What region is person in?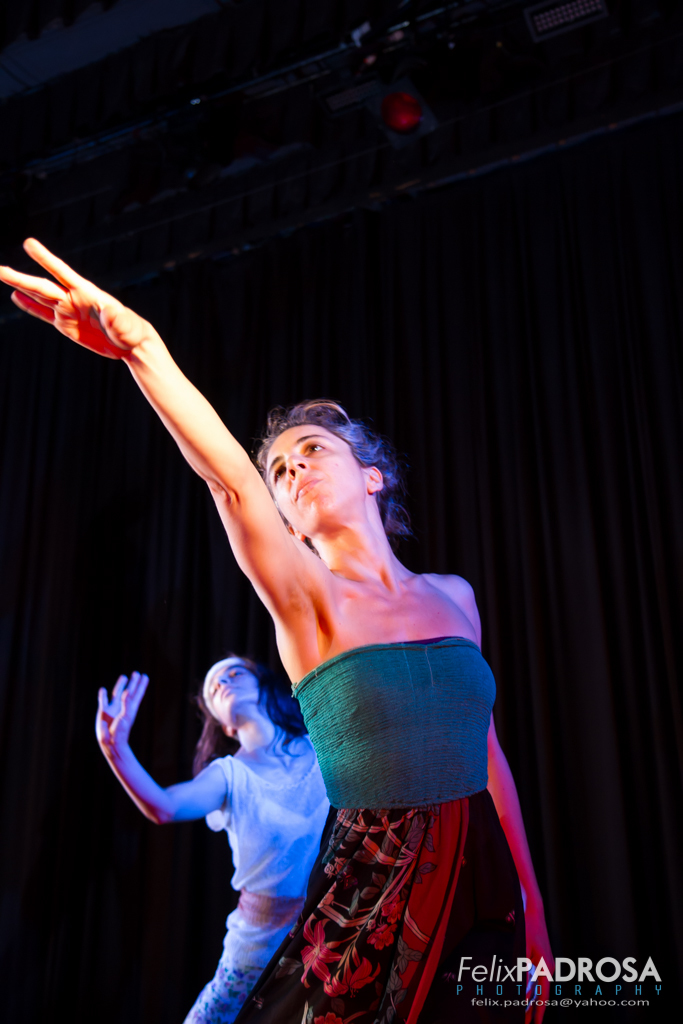
Rect(2, 240, 555, 1019).
